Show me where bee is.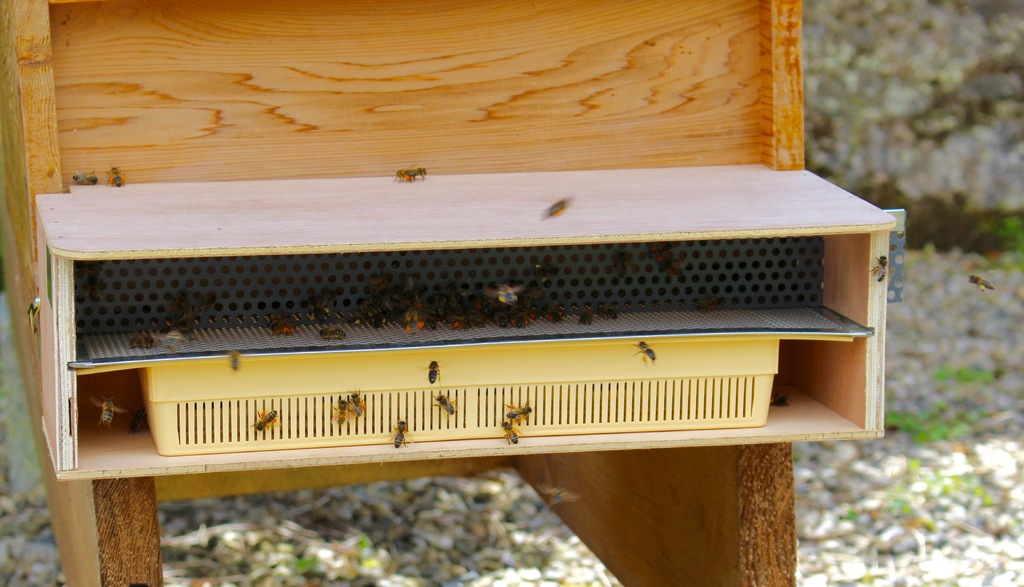
bee is at left=97, top=387, right=127, bottom=424.
